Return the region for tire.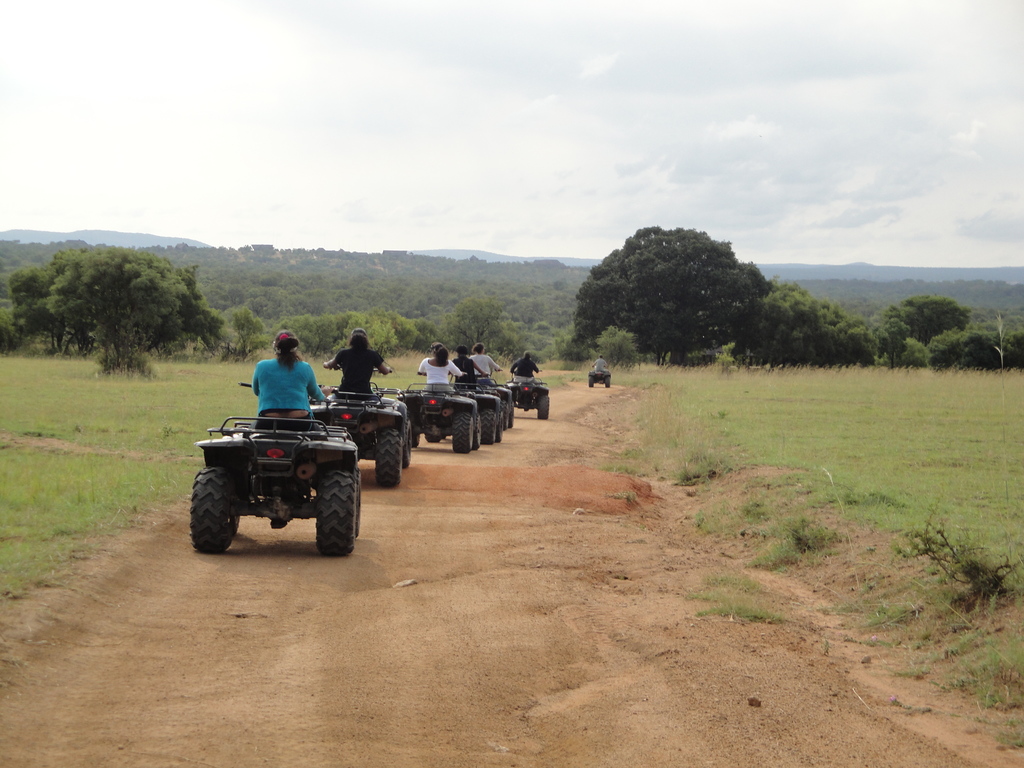
box=[349, 470, 363, 532].
